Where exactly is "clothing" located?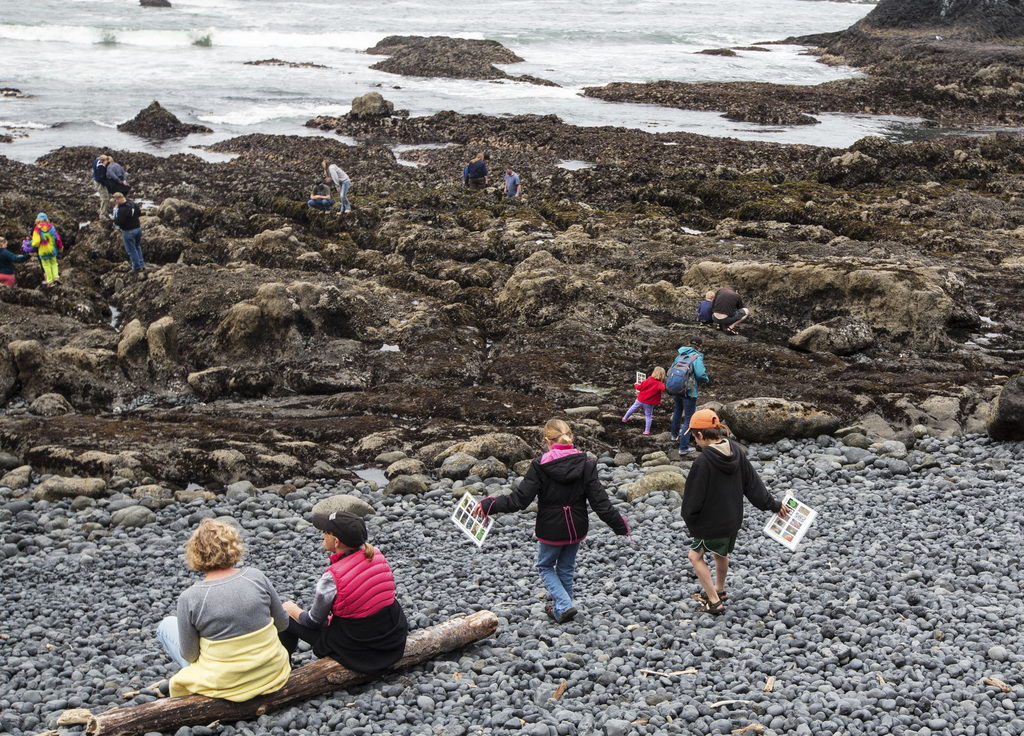
Its bounding box is BBox(487, 452, 637, 609).
